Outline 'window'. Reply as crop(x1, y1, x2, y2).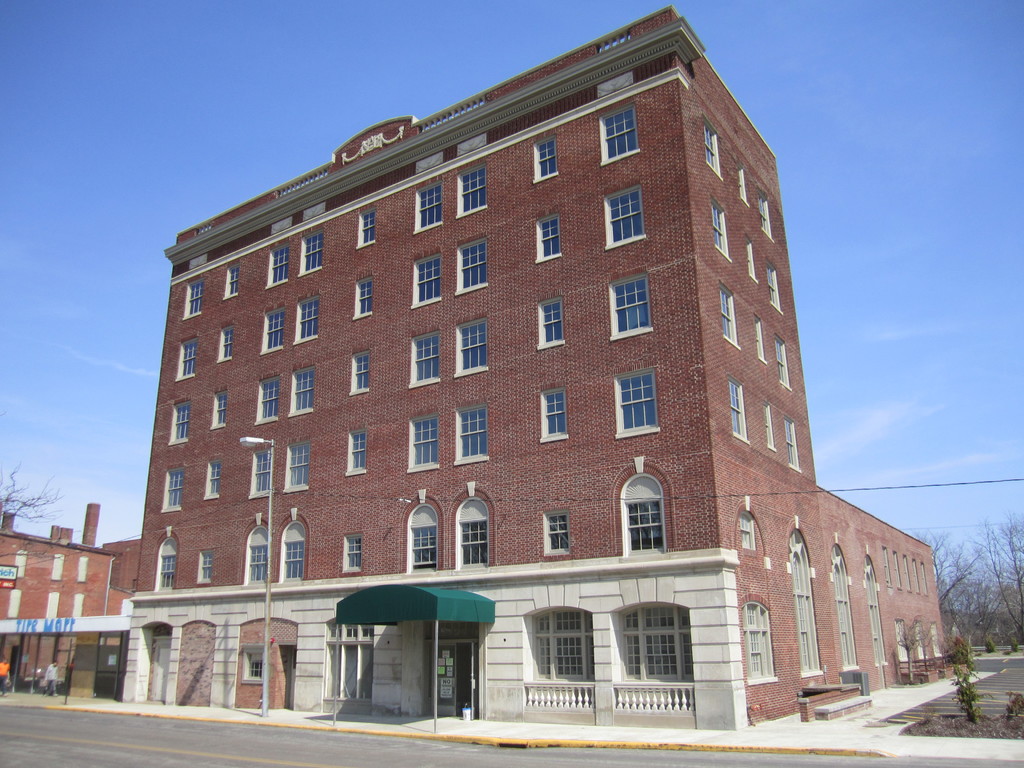
crop(776, 333, 793, 387).
